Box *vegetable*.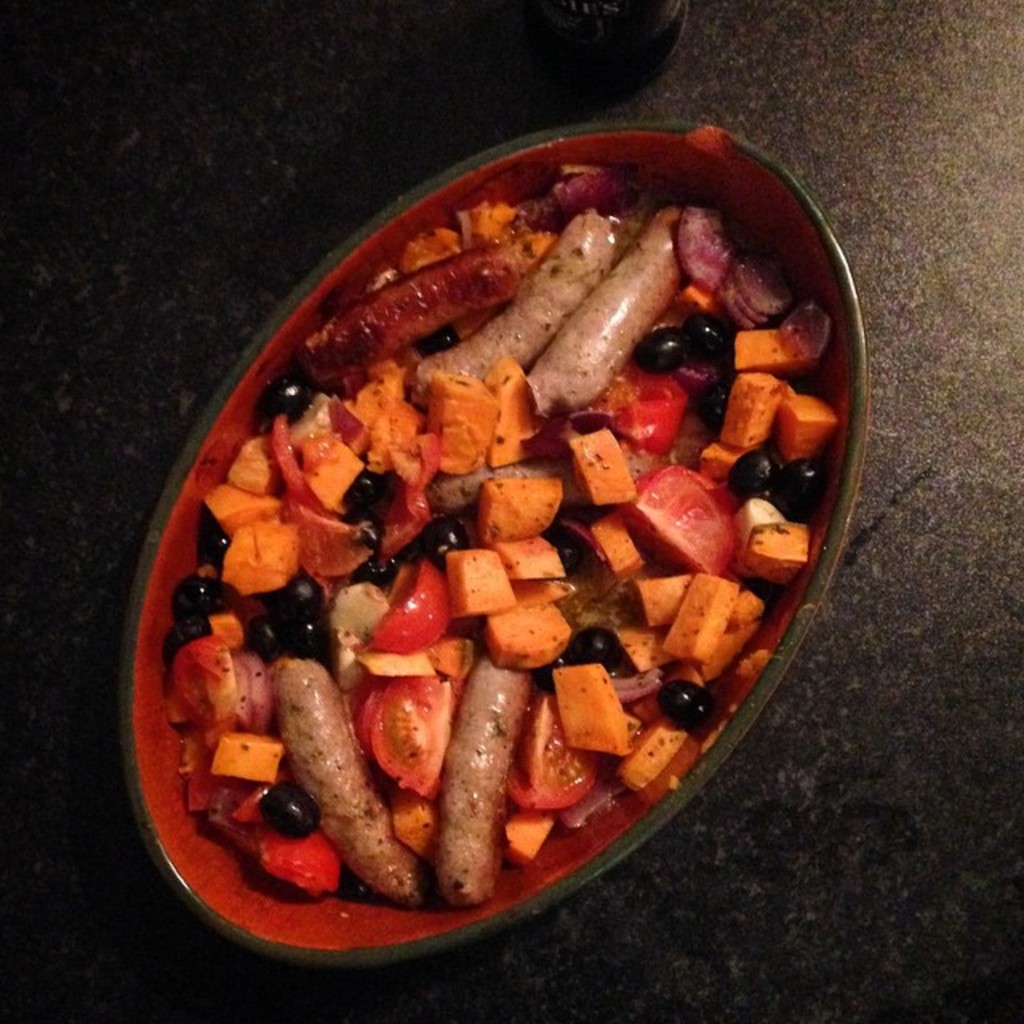
pyautogui.locateOnScreen(630, 573, 682, 626).
